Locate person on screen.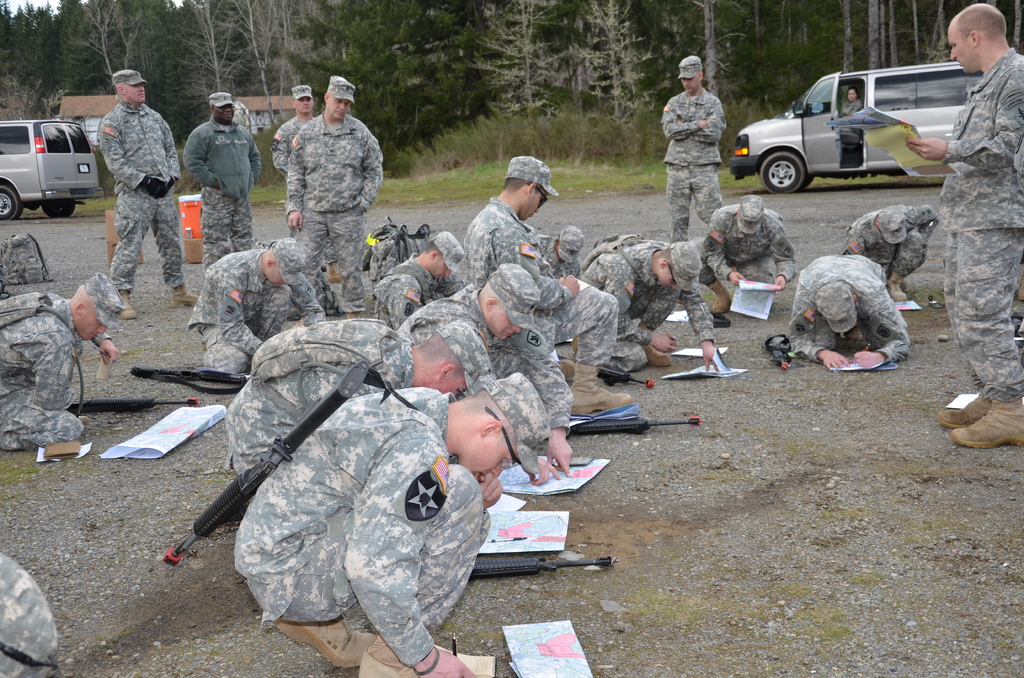
On screen at x1=457 y1=160 x2=634 y2=417.
